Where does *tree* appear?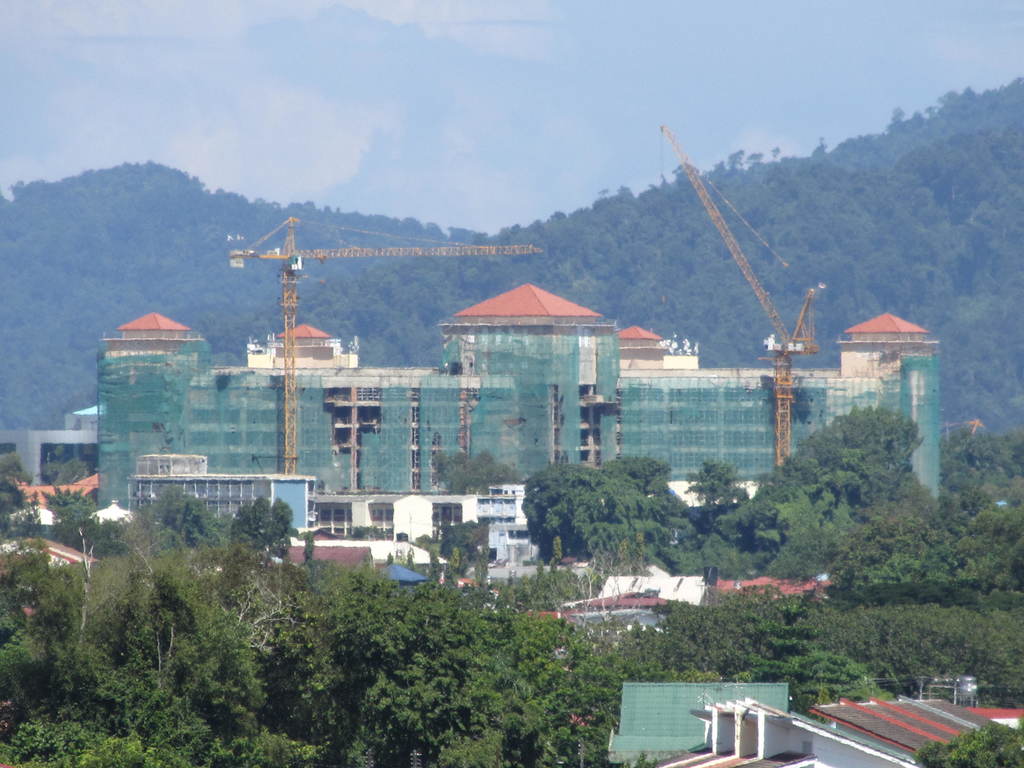
Appears at bbox(678, 455, 747, 536).
